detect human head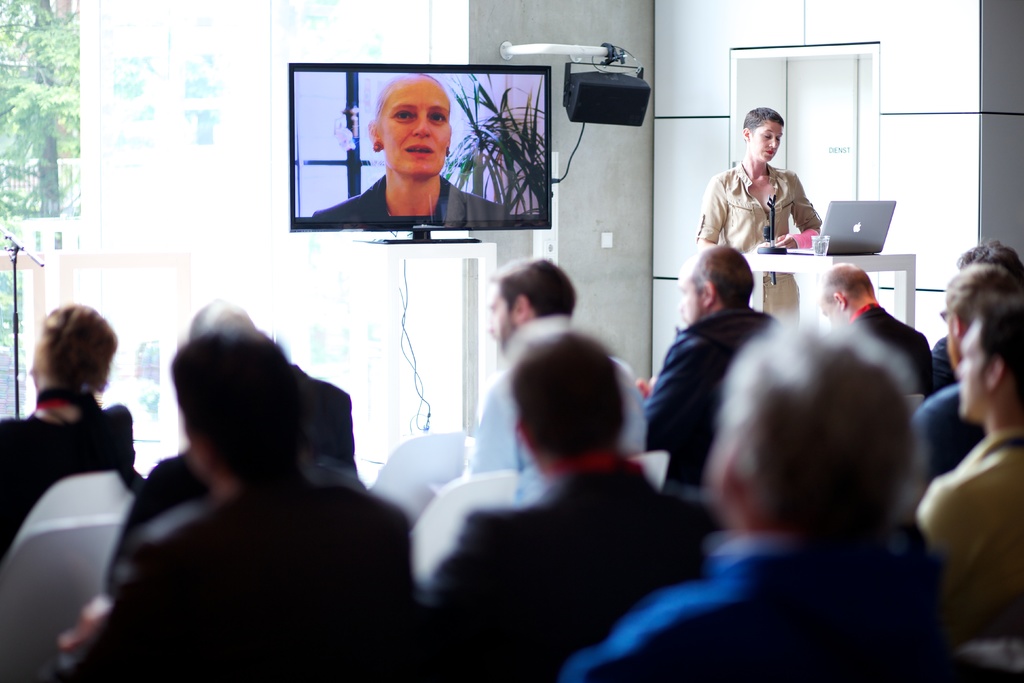
bbox=(677, 244, 753, 330)
